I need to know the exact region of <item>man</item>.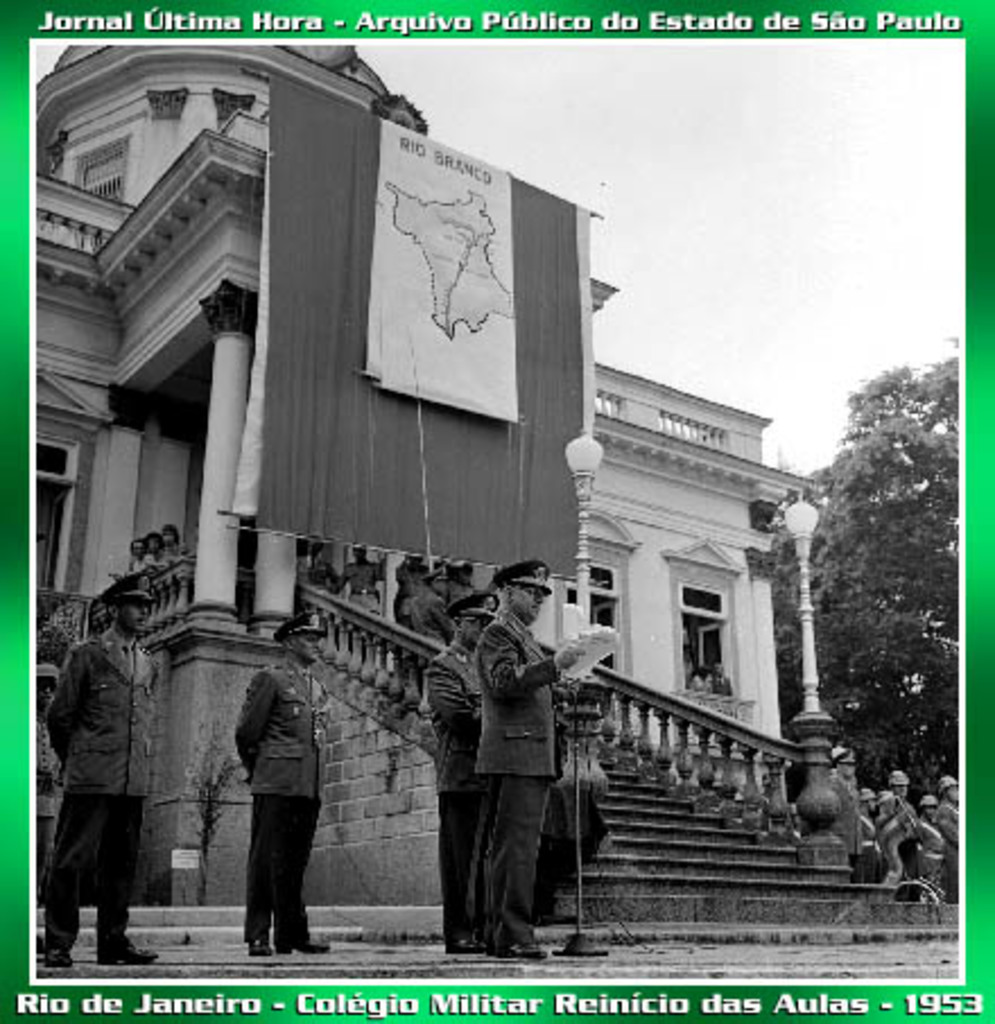
Region: (left=425, top=592, right=500, bottom=956).
